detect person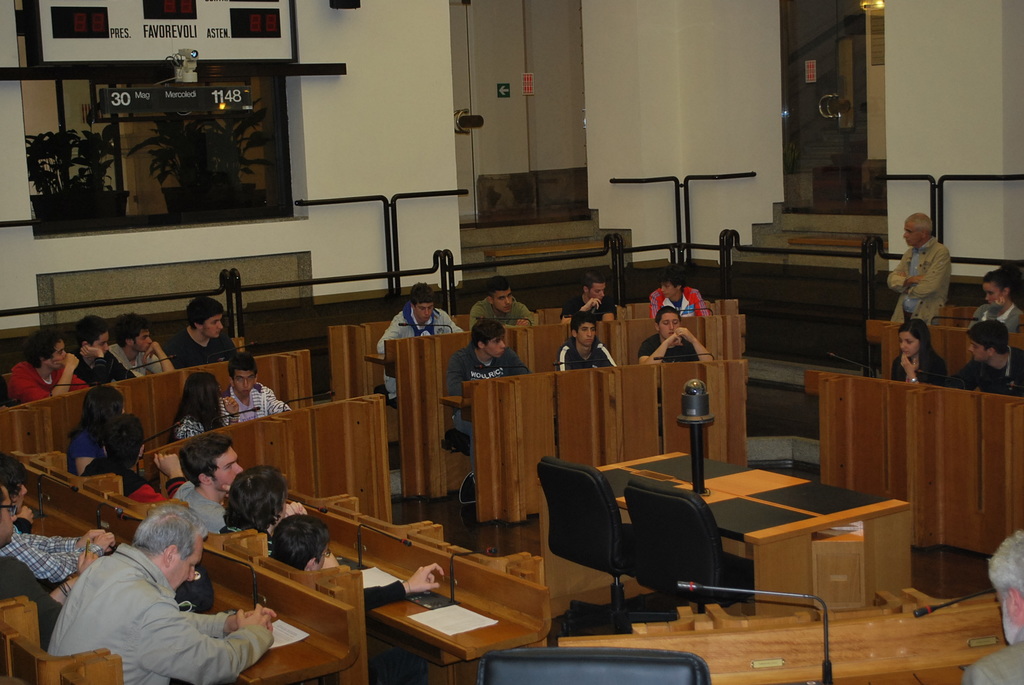
{"left": 225, "top": 461, "right": 296, "bottom": 546}
